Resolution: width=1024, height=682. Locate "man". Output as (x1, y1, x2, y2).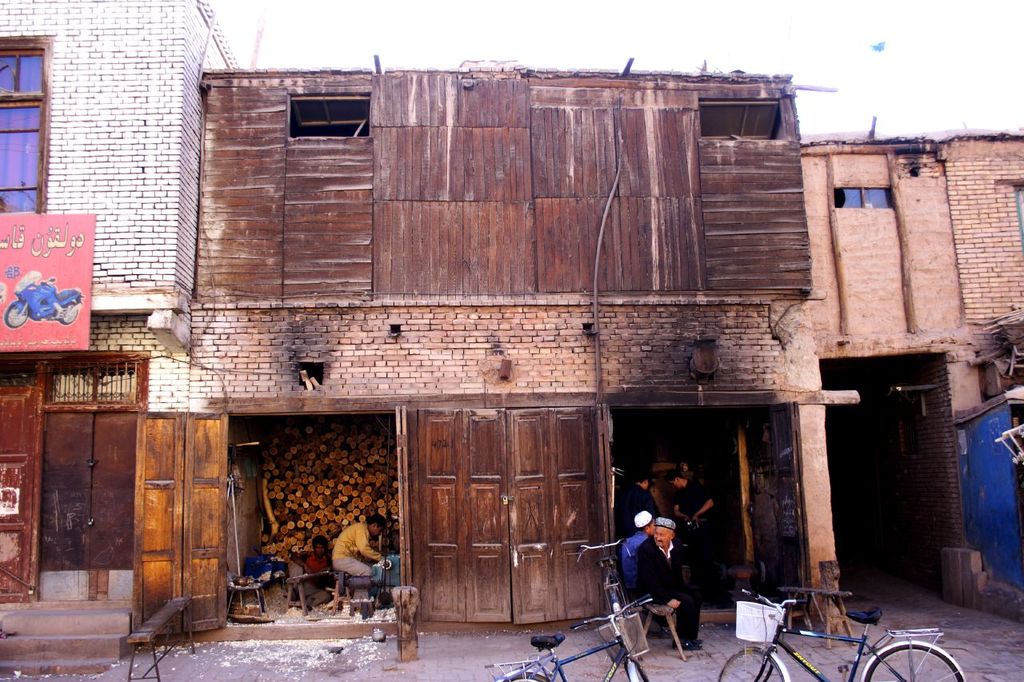
(333, 519, 397, 610).
